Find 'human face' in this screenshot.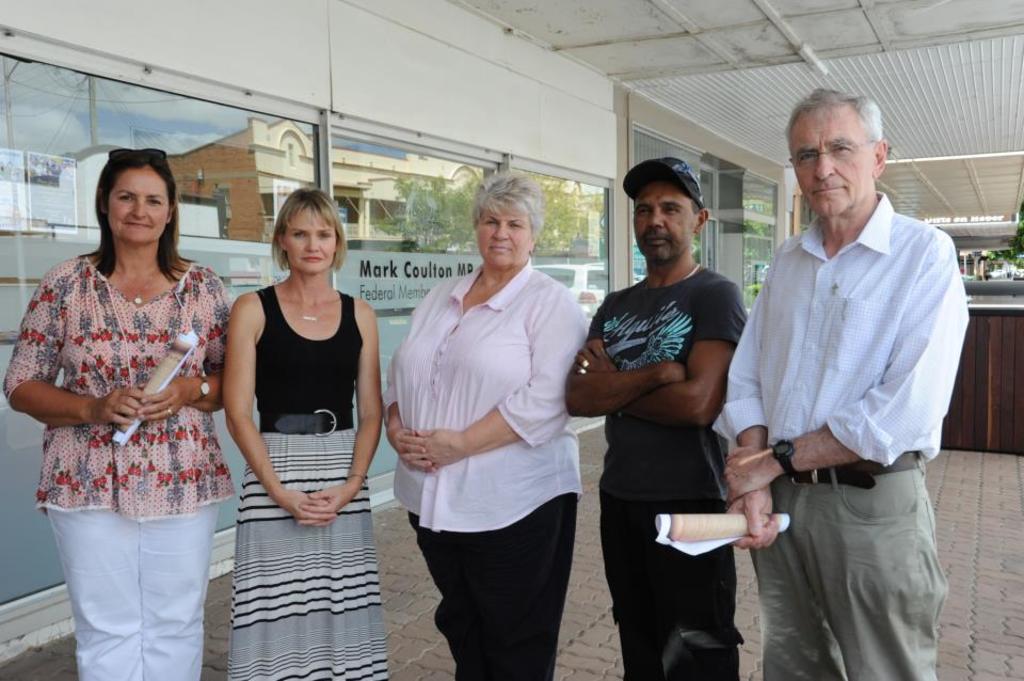
The bounding box for 'human face' is bbox=[284, 207, 339, 274].
